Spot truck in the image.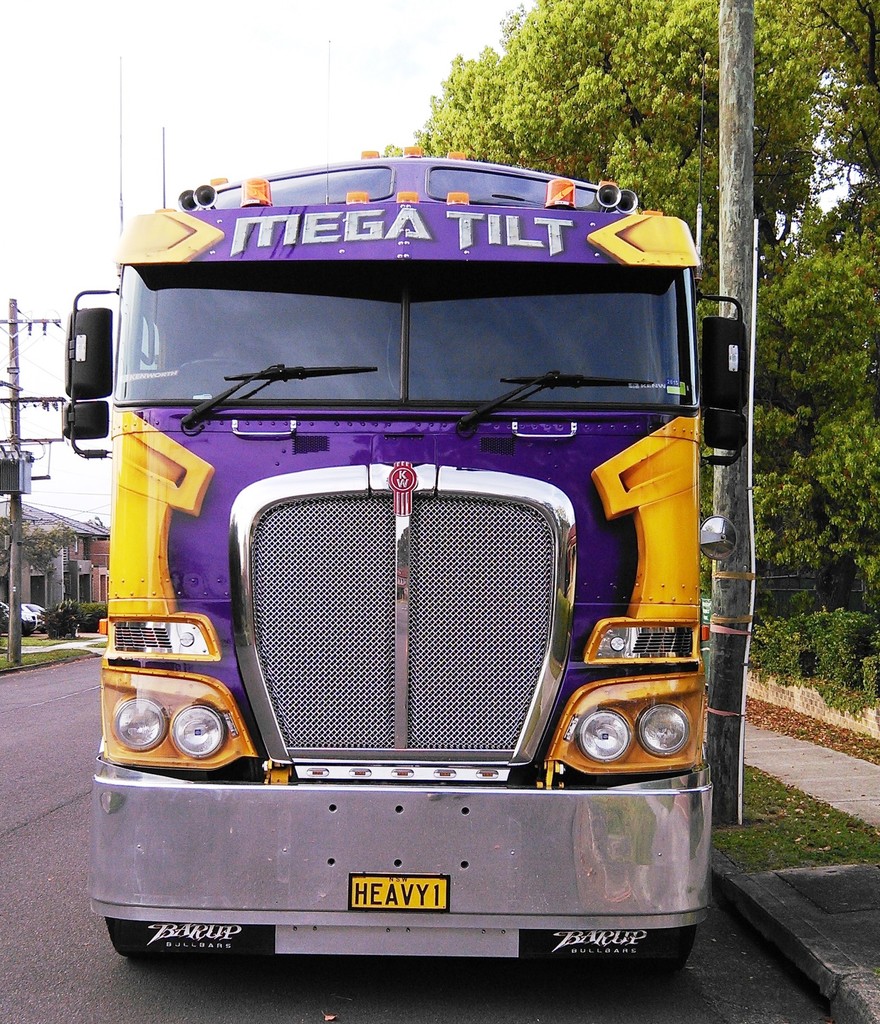
truck found at BBox(70, 139, 740, 984).
